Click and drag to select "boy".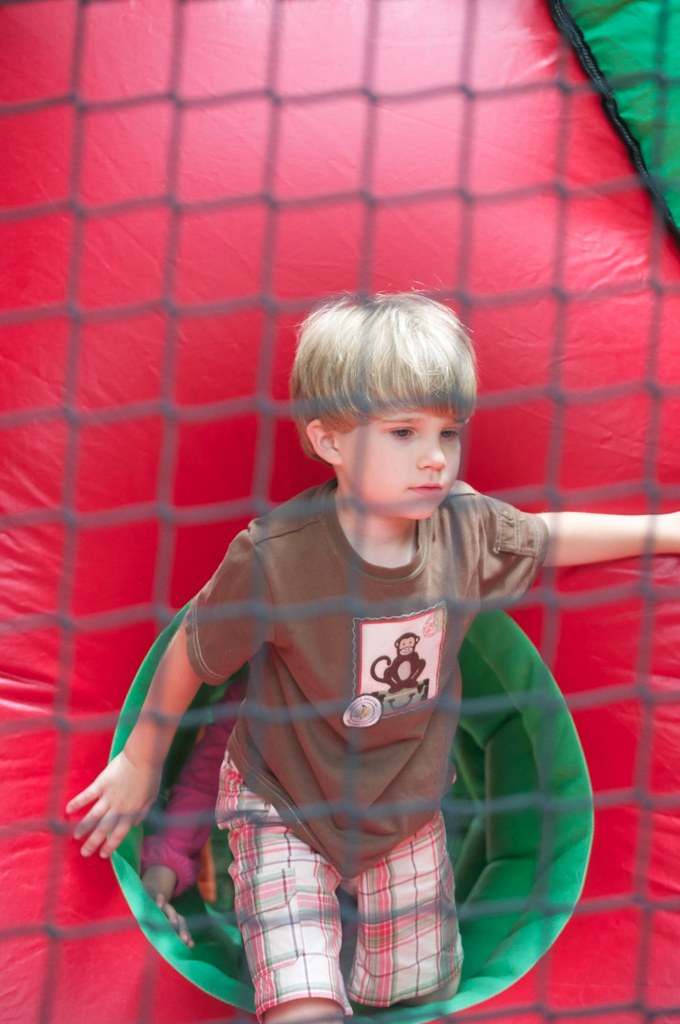
Selection: bbox(108, 285, 577, 985).
